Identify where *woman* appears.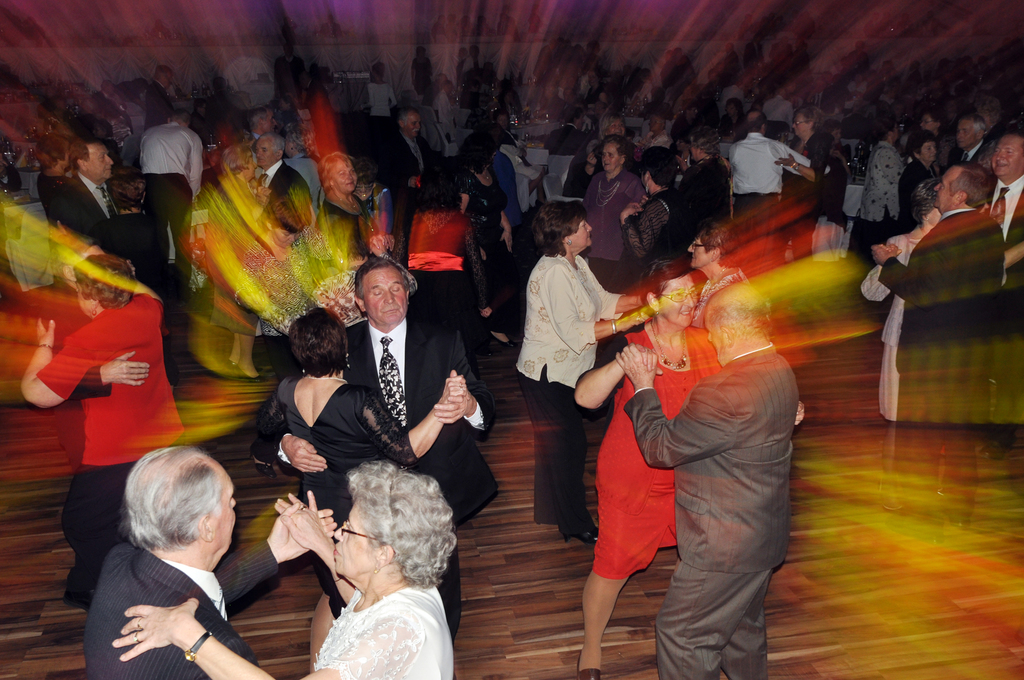
Appears at 270/295/465/615.
